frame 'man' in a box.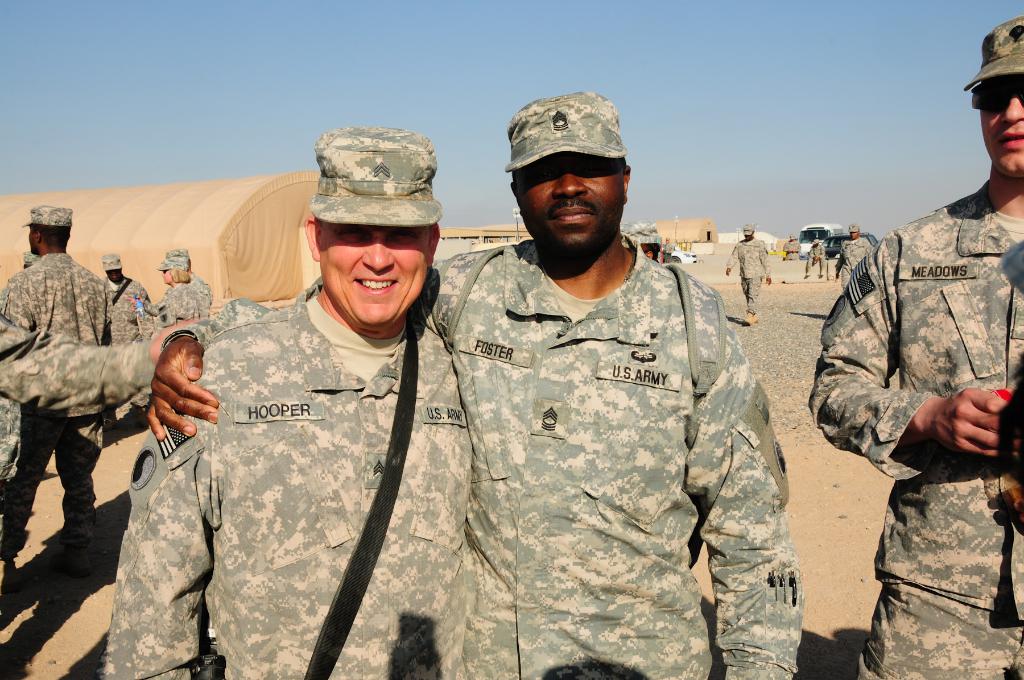
x1=724 y1=223 x2=770 y2=326.
